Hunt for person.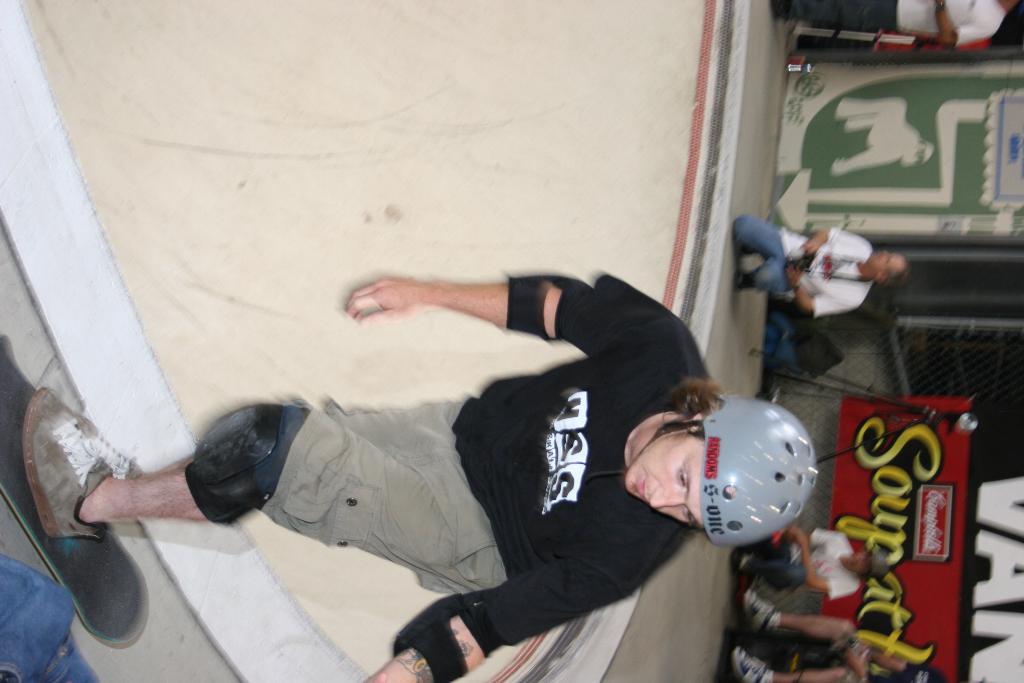
Hunted down at bbox=[730, 523, 885, 600].
